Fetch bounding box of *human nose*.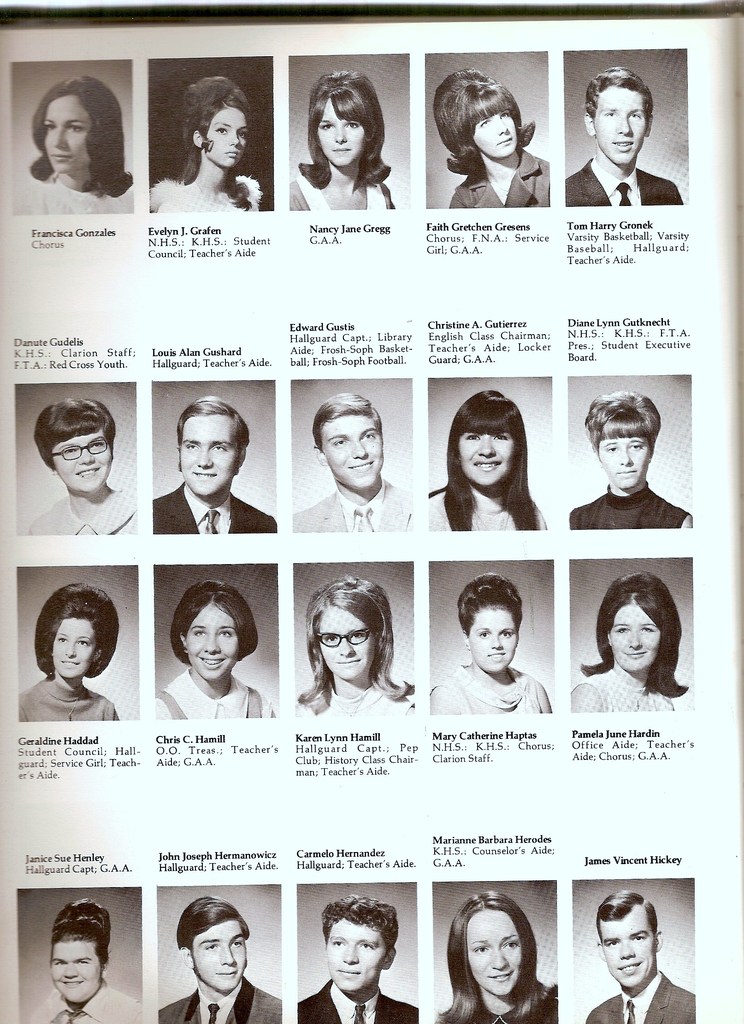
Bbox: box=[229, 132, 238, 144].
